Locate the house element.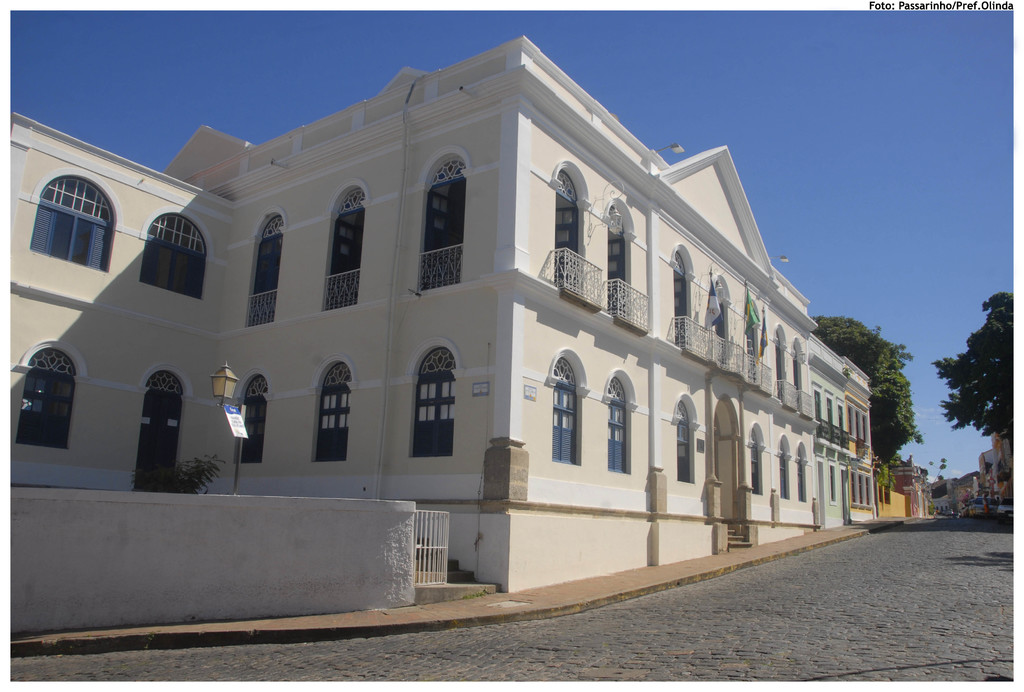
Element bbox: [x1=845, y1=439, x2=939, y2=535].
